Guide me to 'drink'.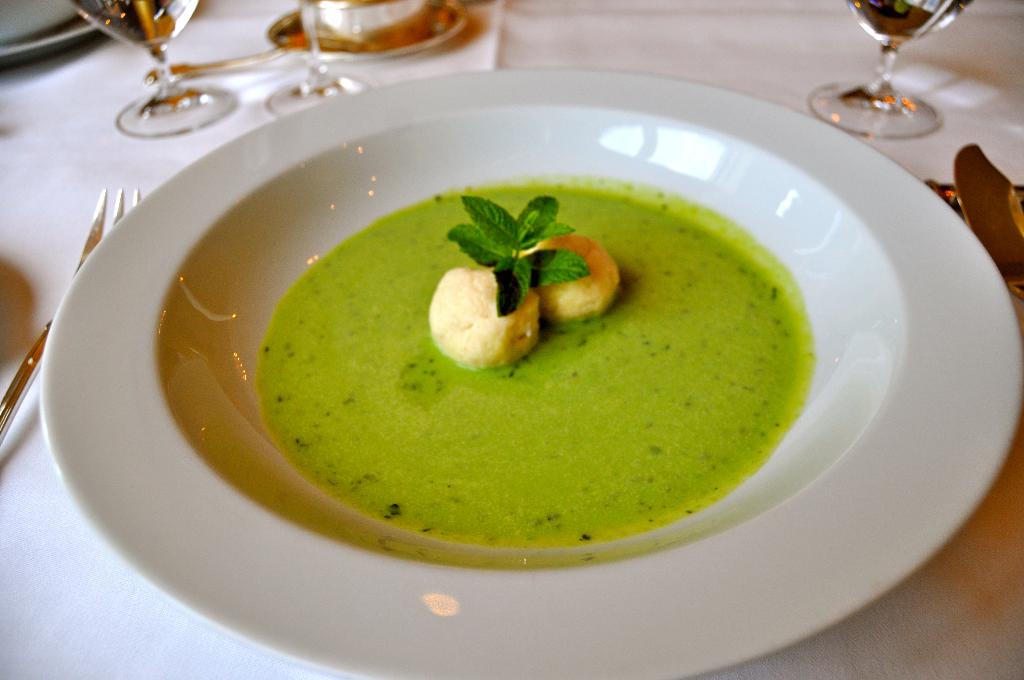
Guidance: [849,0,970,51].
